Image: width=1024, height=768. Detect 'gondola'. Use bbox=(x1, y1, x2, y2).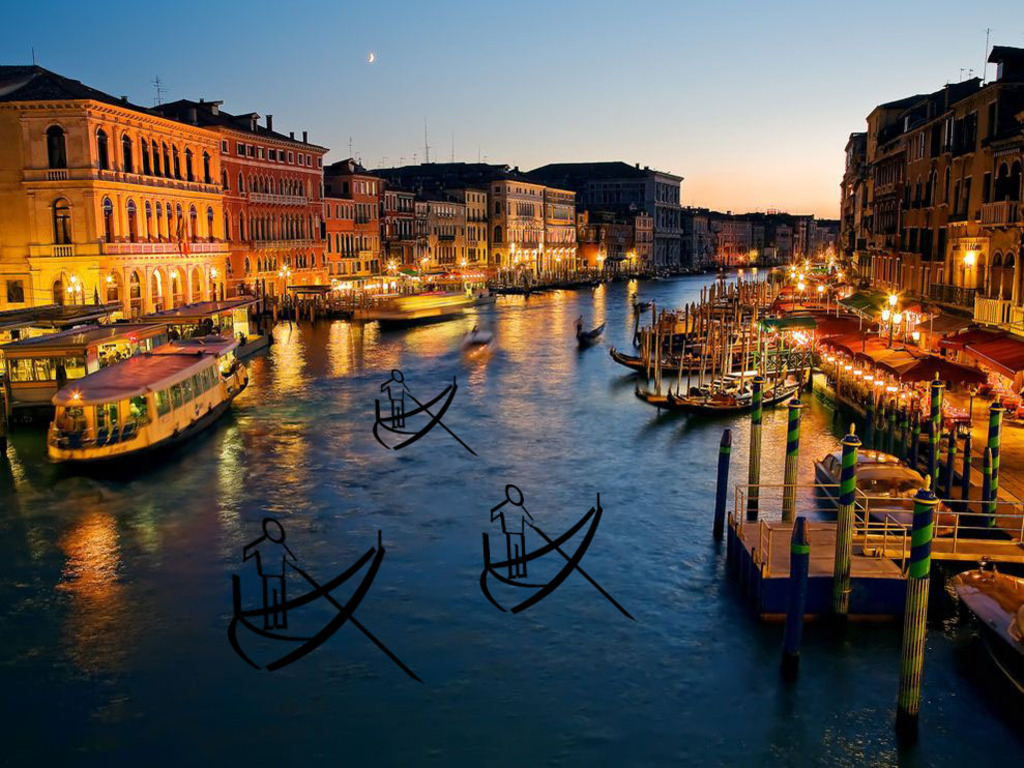
bbox=(653, 380, 820, 423).
